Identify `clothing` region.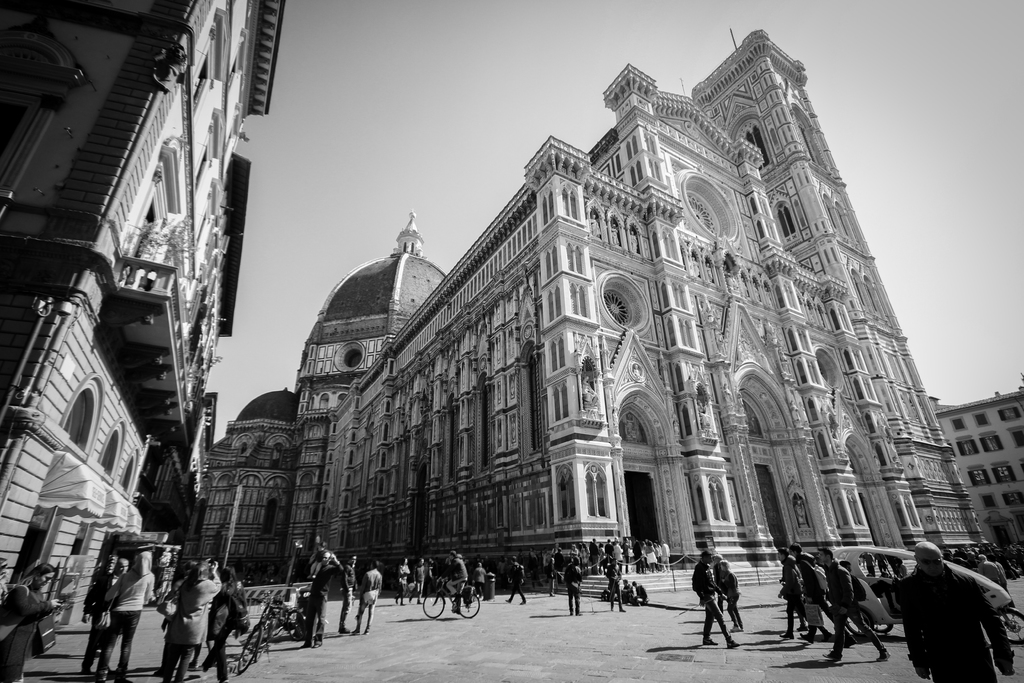
Region: (106,570,158,682).
